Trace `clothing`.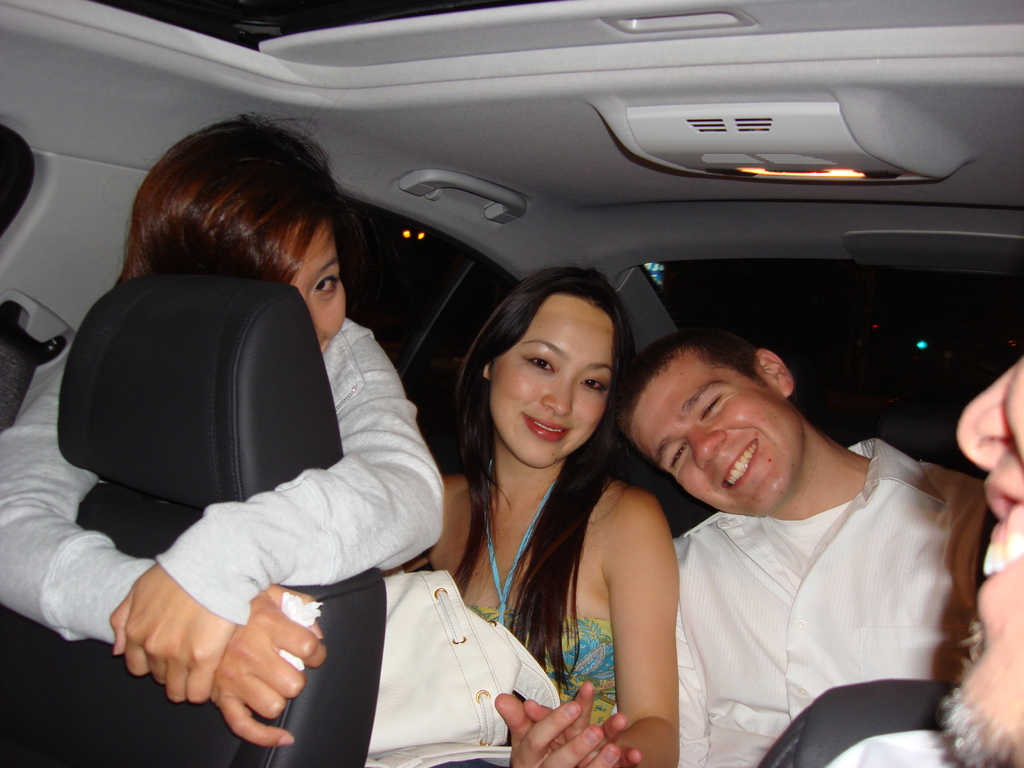
Traced to (left=449, top=460, right=614, bottom=733).
